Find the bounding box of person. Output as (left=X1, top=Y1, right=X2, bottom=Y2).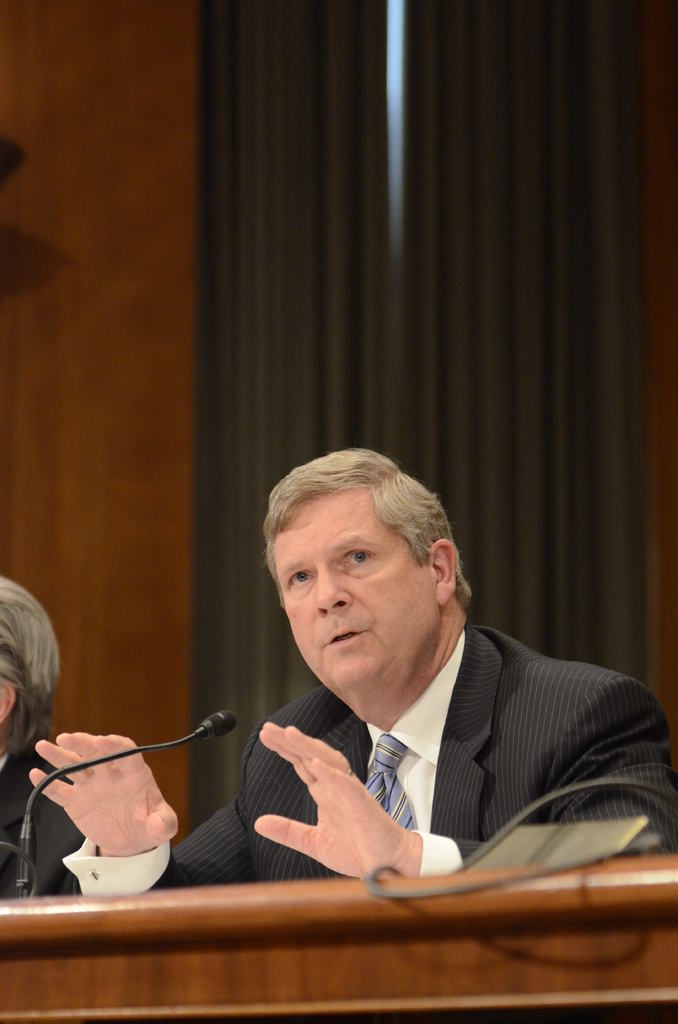
(left=0, top=582, right=86, bottom=909).
